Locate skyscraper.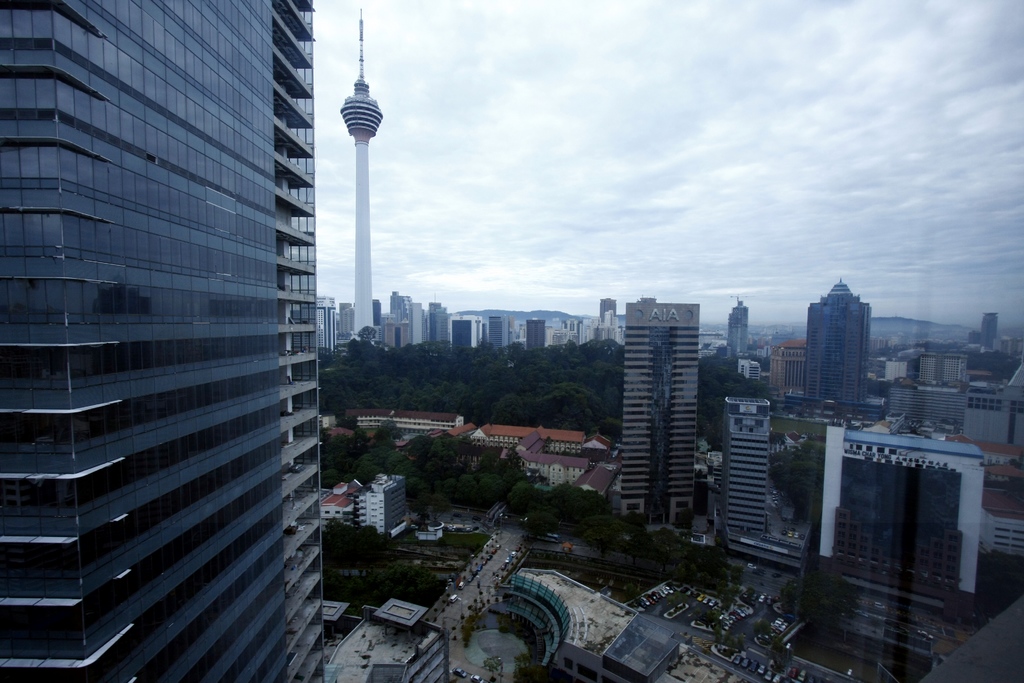
Bounding box: Rect(0, 0, 321, 682).
